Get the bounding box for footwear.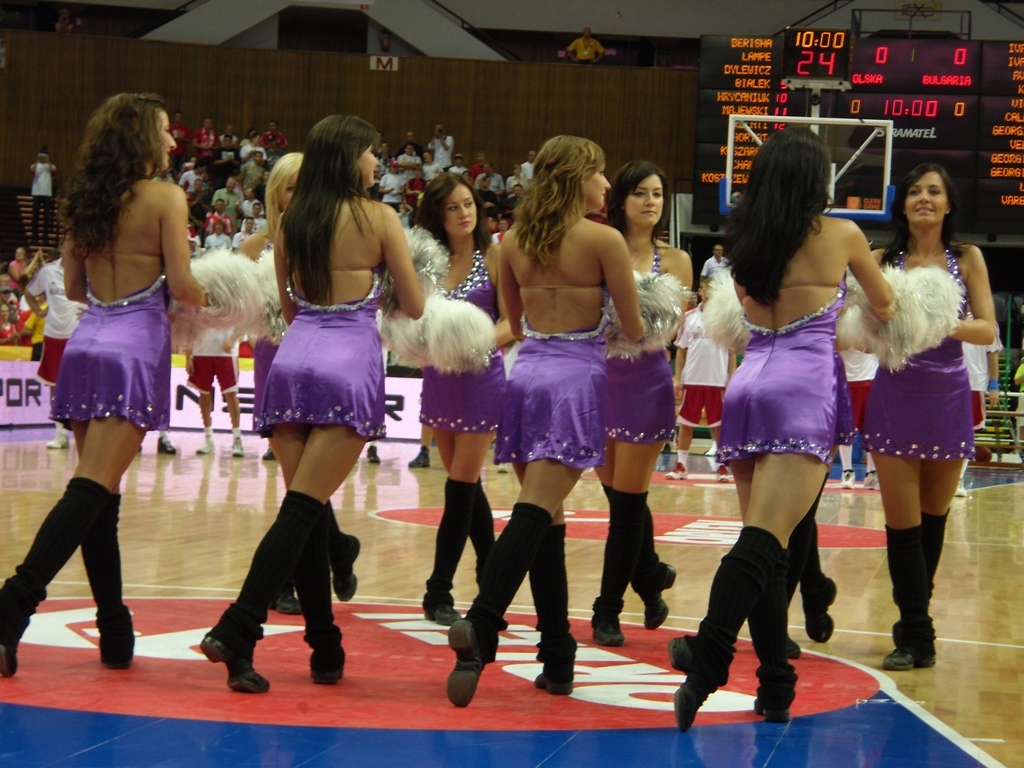
pyautogui.locateOnScreen(208, 614, 275, 695).
